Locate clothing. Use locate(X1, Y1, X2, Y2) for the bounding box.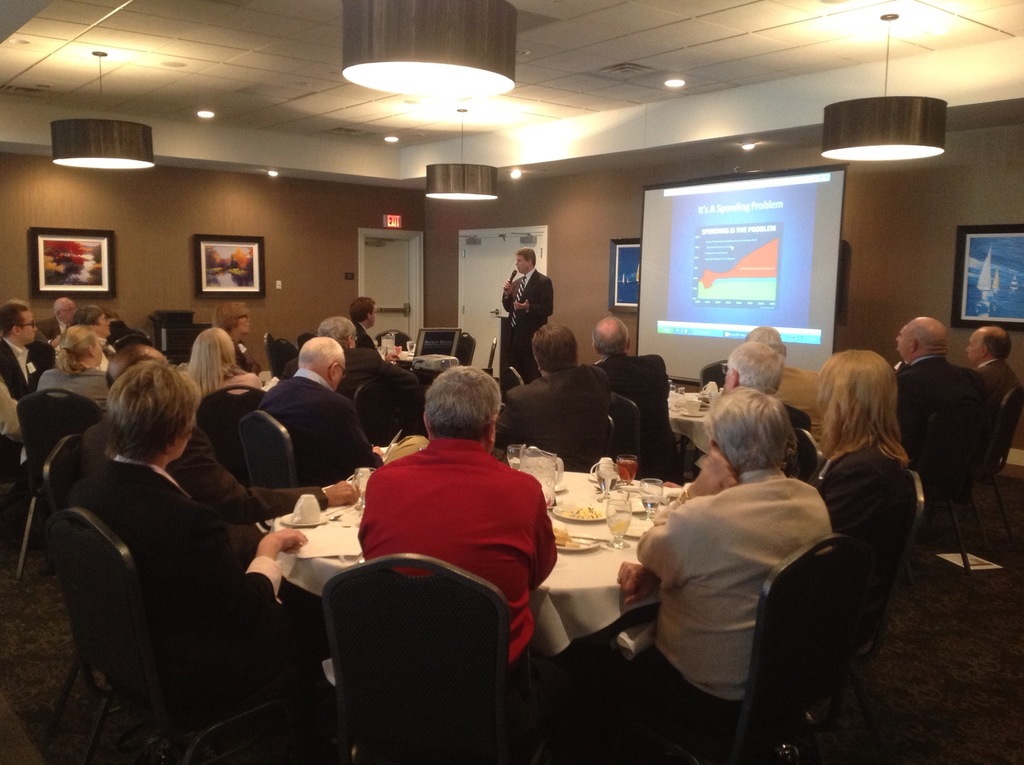
locate(369, 438, 582, 727).
